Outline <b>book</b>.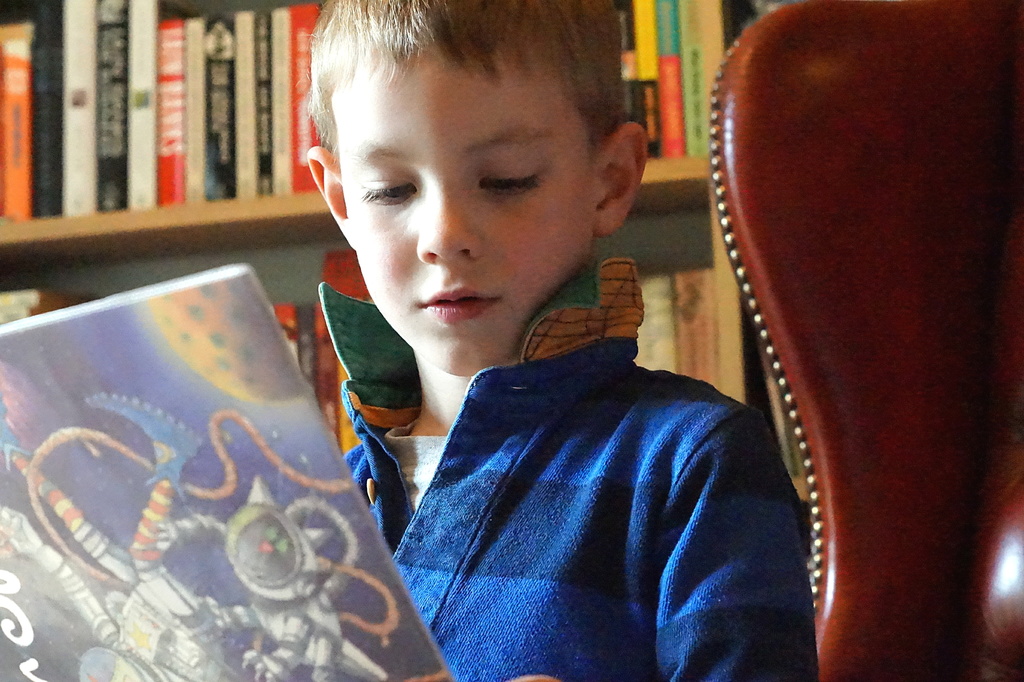
Outline: select_region(3, 256, 360, 678).
